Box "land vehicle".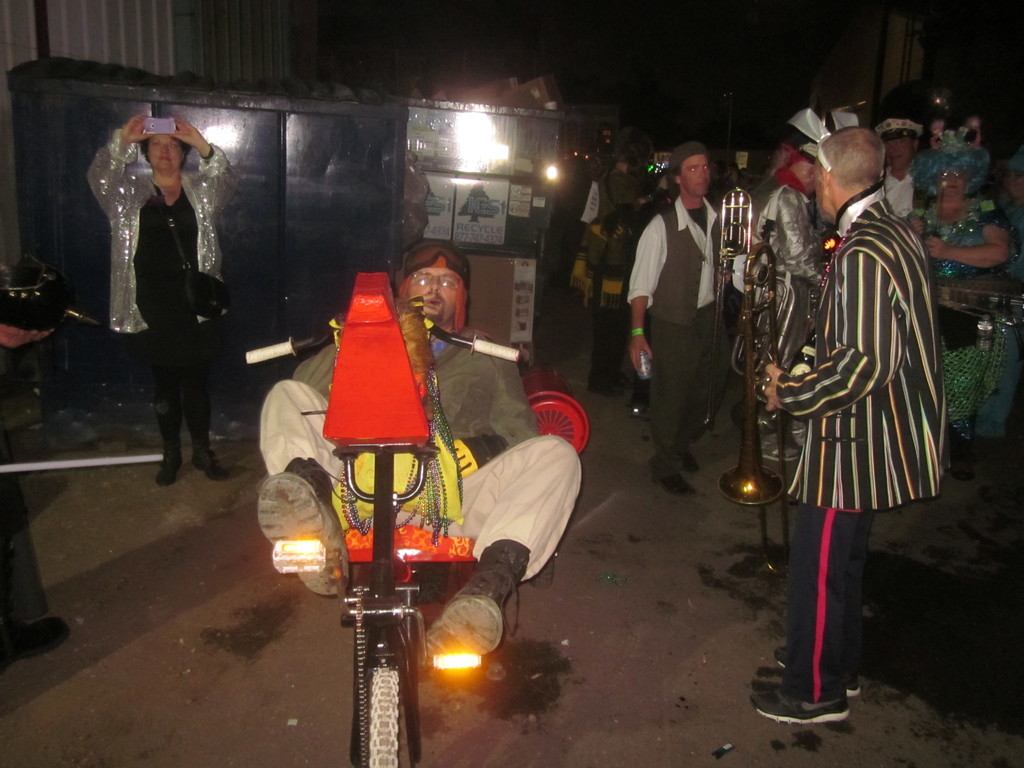
Rect(262, 326, 507, 751).
